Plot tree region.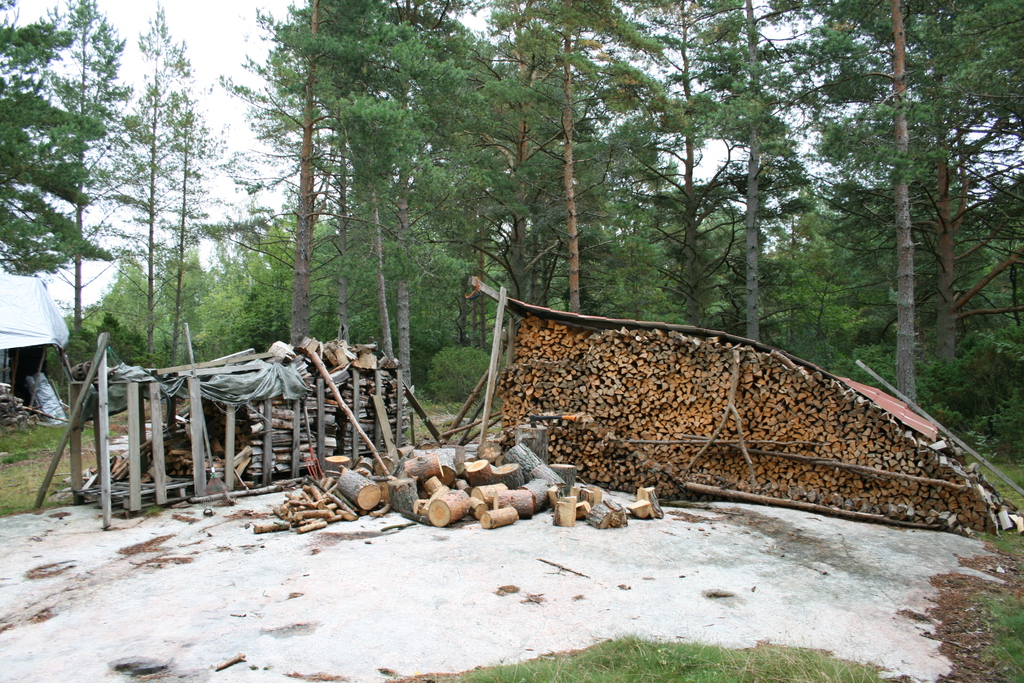
Plotted at box=[19, 0, 153, 347].
